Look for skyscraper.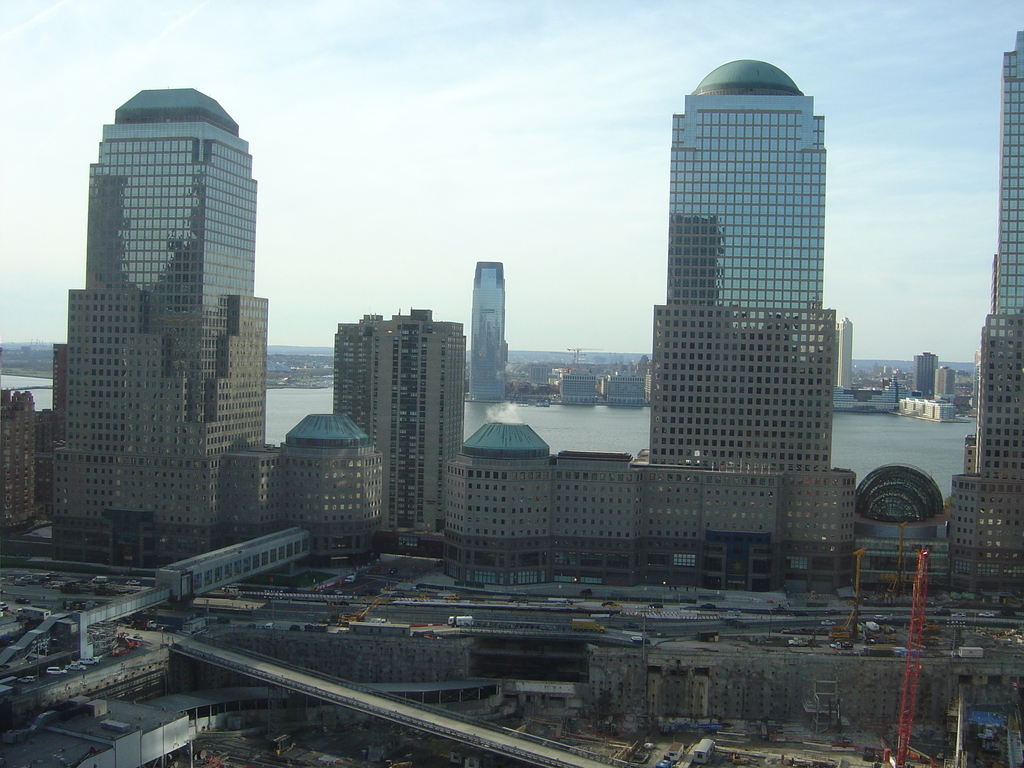
Found: [629,43,856,537].
